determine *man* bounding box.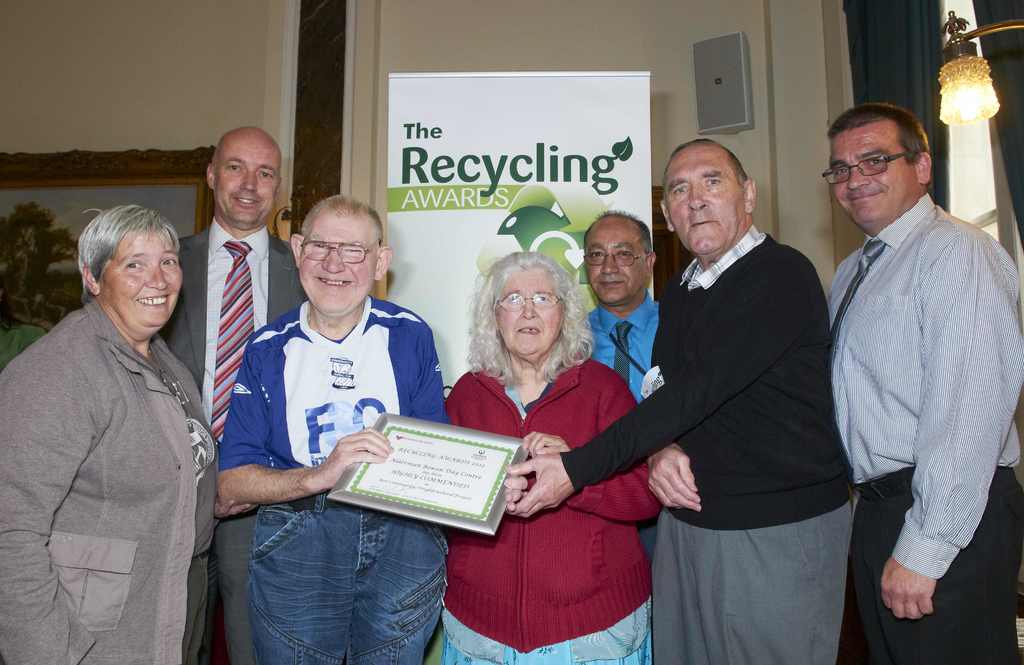
Determined: {"x1": 215, "y1": 196, "x2": 450, "y2": 664}.
